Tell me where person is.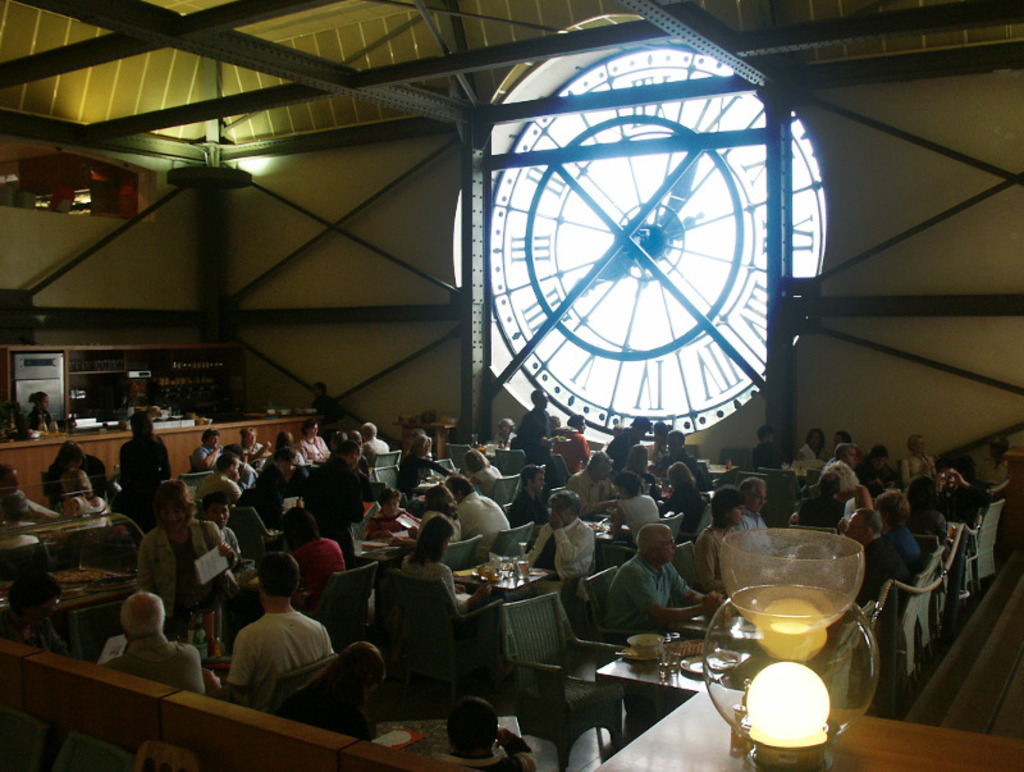
person is at (x1=54, y1=463, x2=119, y2=529).
